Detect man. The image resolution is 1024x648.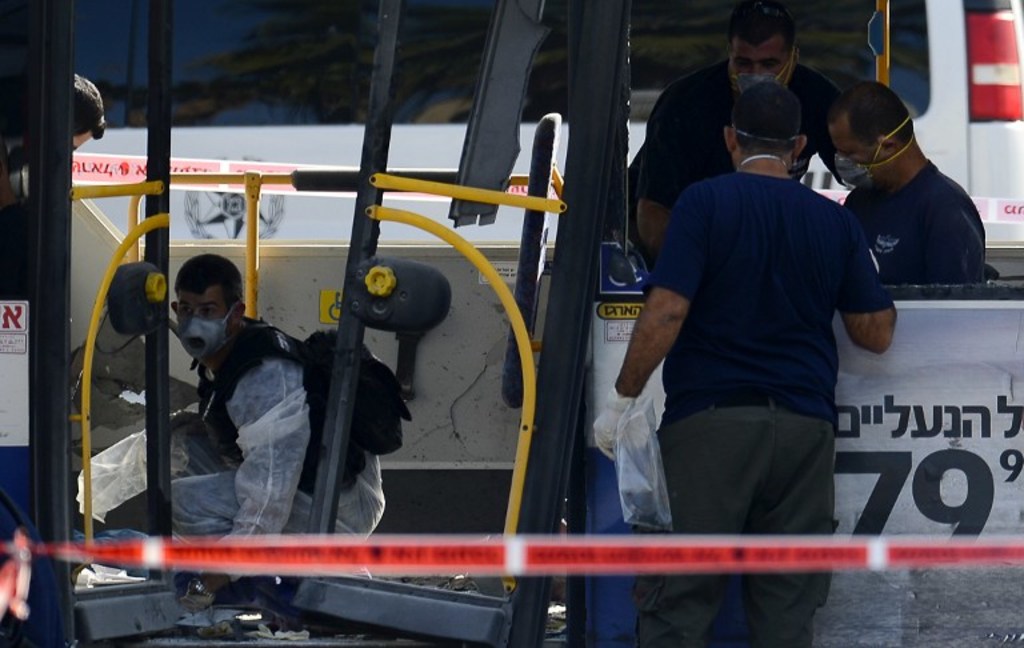
bbox=[628, 15, 820, 233].
